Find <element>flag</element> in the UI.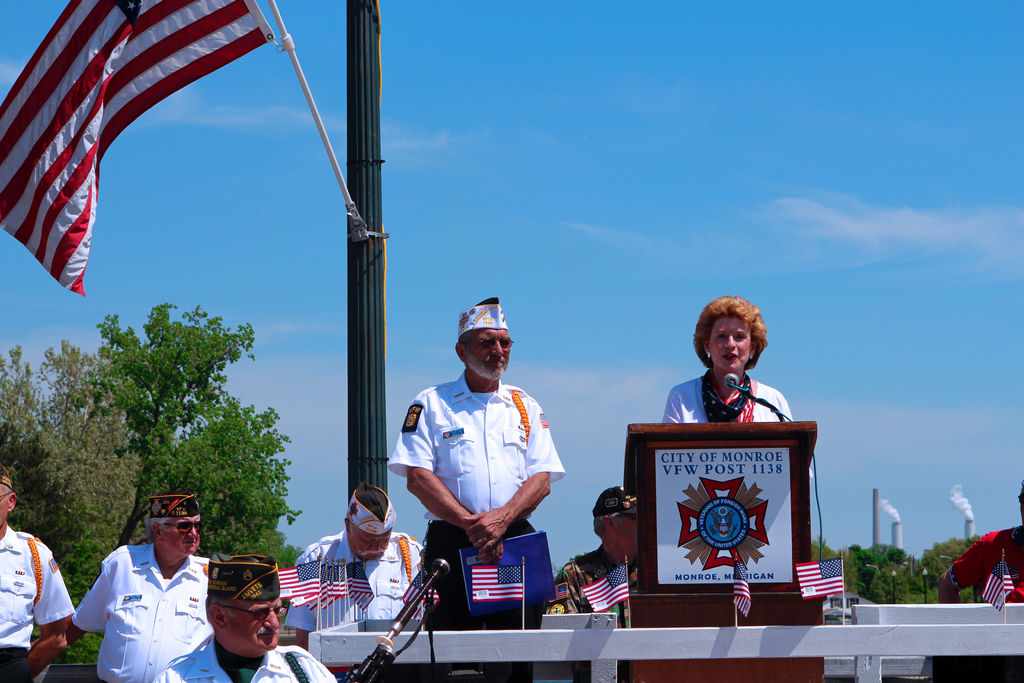
UI element at (316, 566, 347, 612).
